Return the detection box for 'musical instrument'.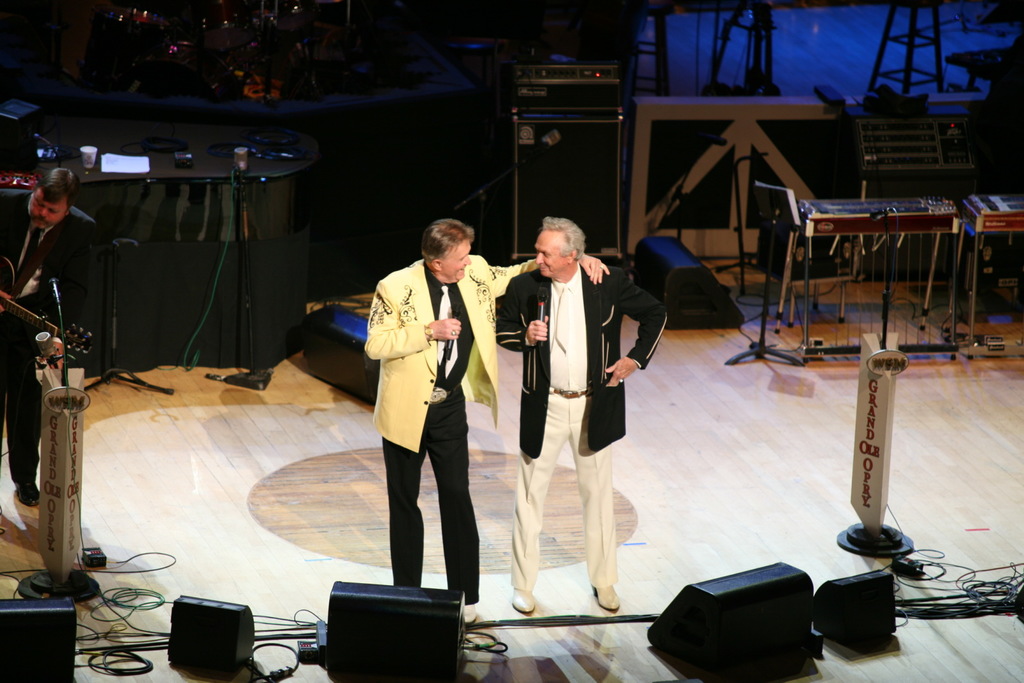
{"x1": 803, "y1": 188, "x2": 961, "y2": 232}.
